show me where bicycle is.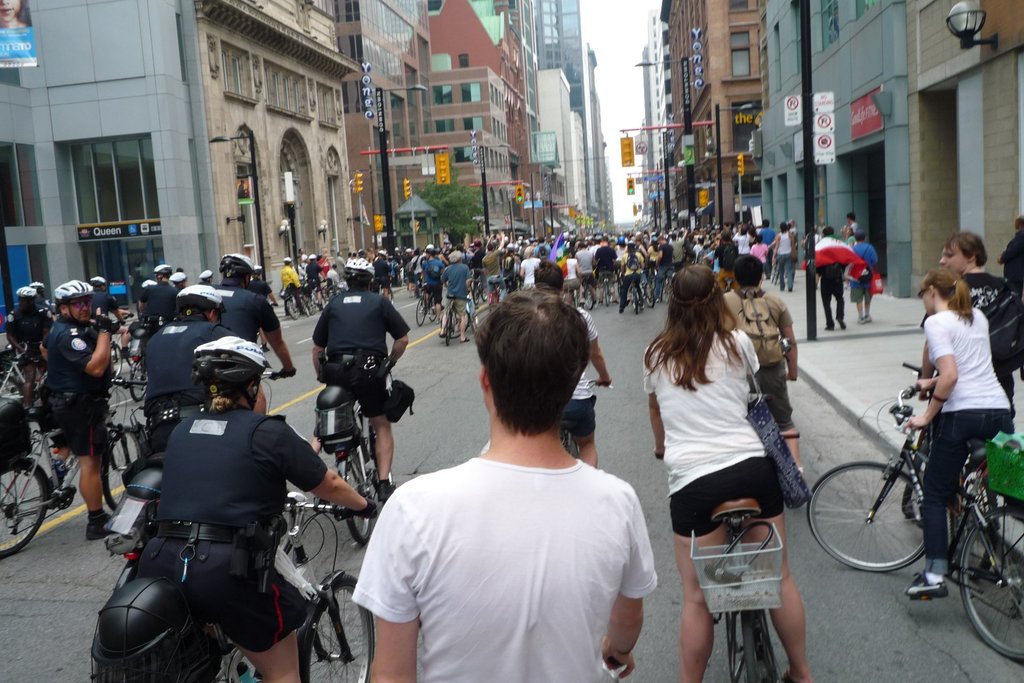
bicycle is at 109:339:126:381.
